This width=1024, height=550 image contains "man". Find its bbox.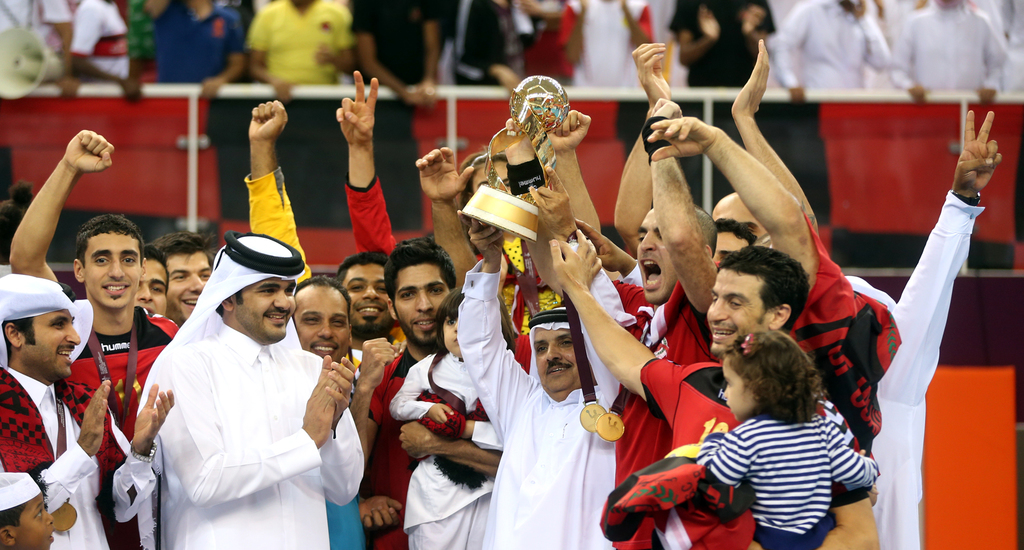
bbox=(59, 206, 180, 547).
